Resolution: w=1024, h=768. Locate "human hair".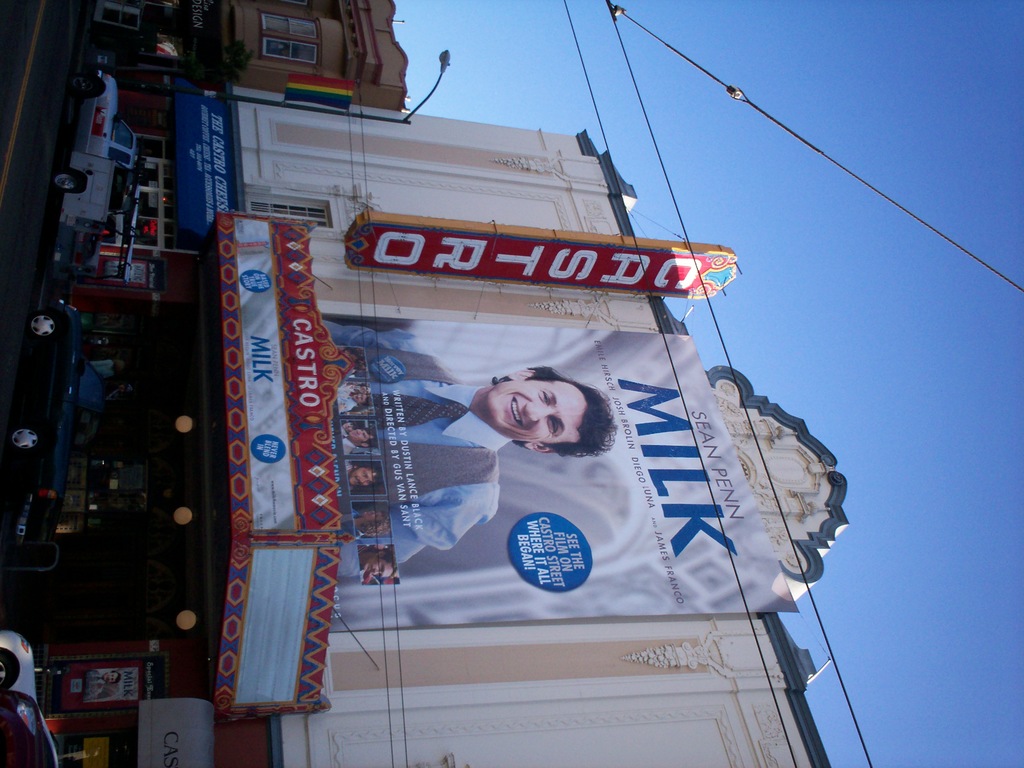
x1=347 y1=415 x2=367 y2=431.
